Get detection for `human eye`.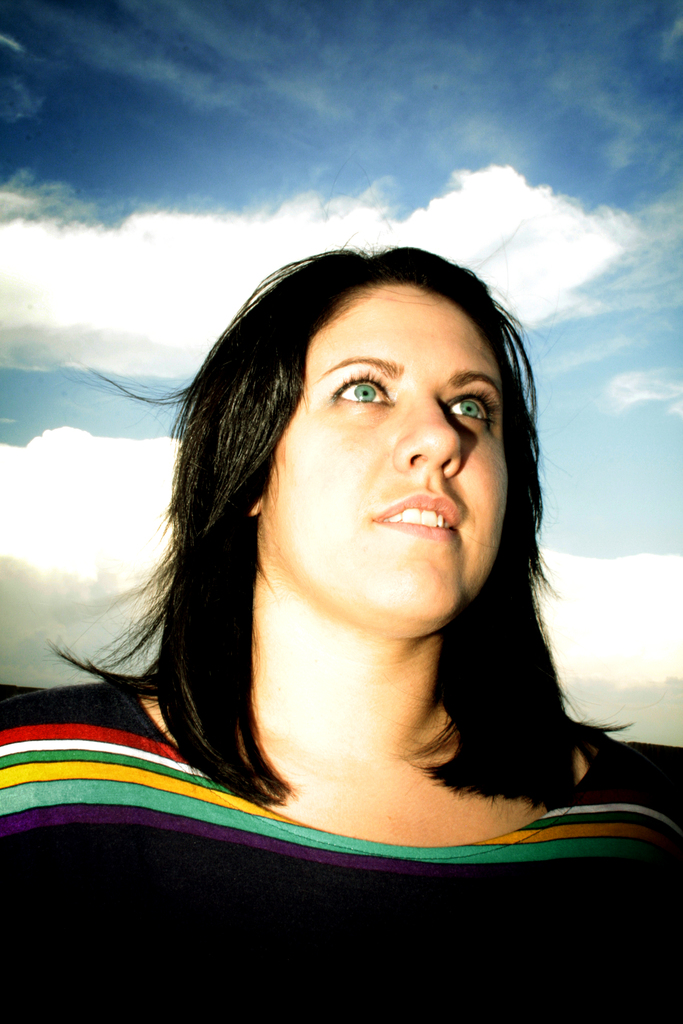
Detection: l=334, t=365, r=397, b=413.
